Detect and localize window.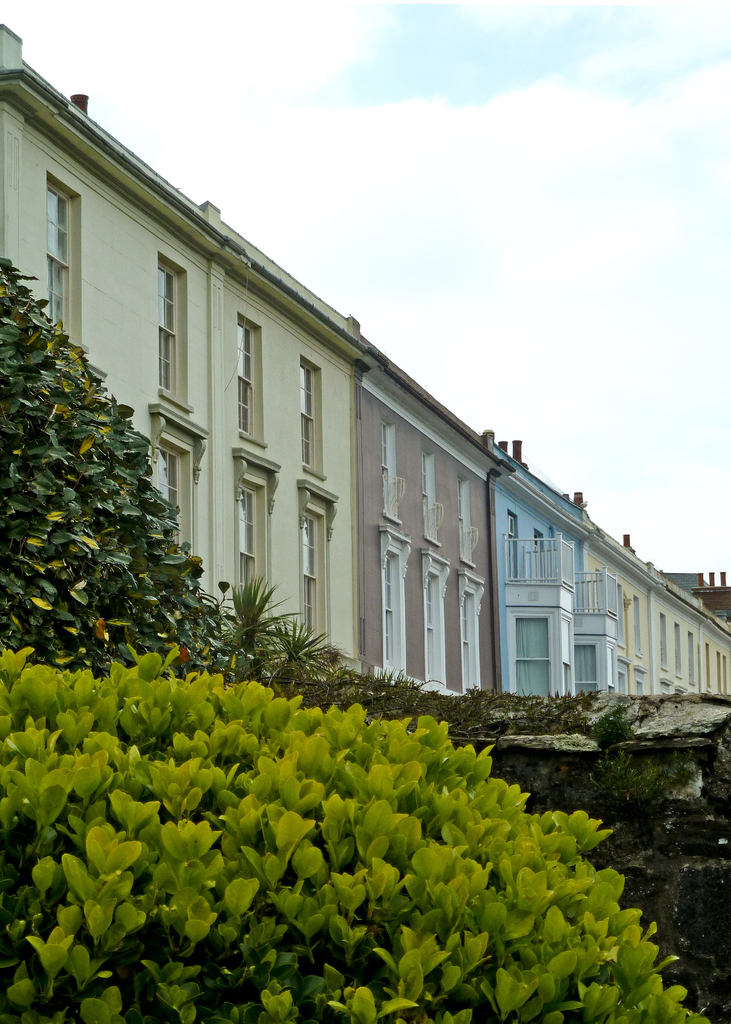
Localized at region(461, 469, 479, 567).
